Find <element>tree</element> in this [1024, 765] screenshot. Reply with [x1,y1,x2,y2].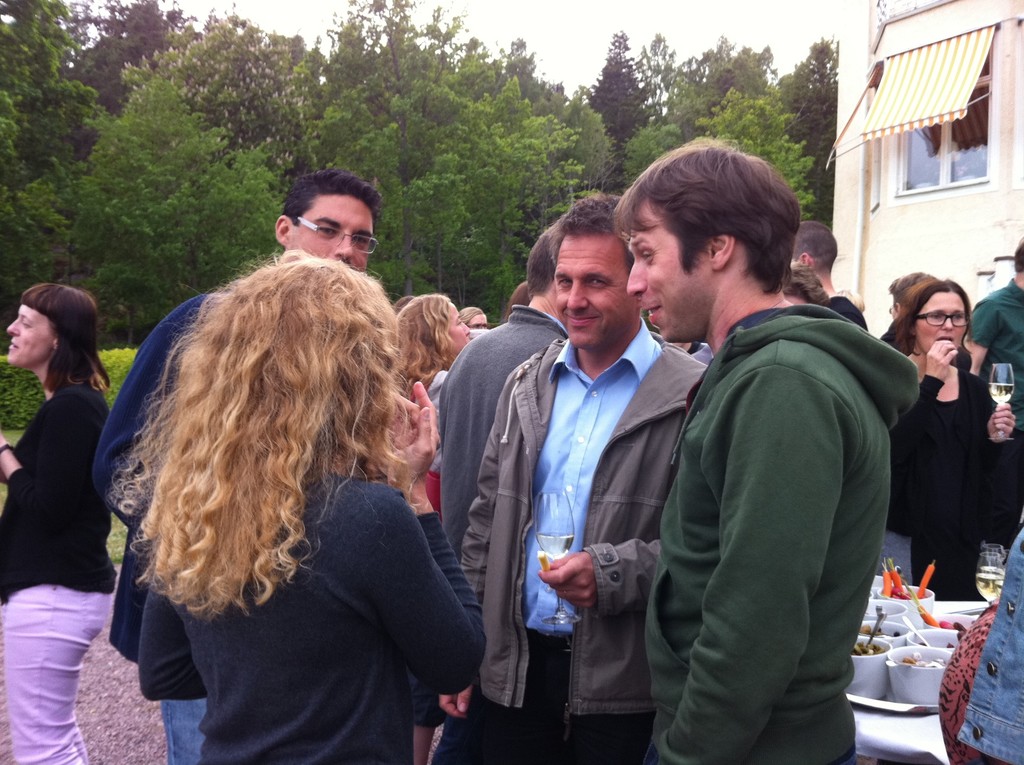
[580,33,667,149].
